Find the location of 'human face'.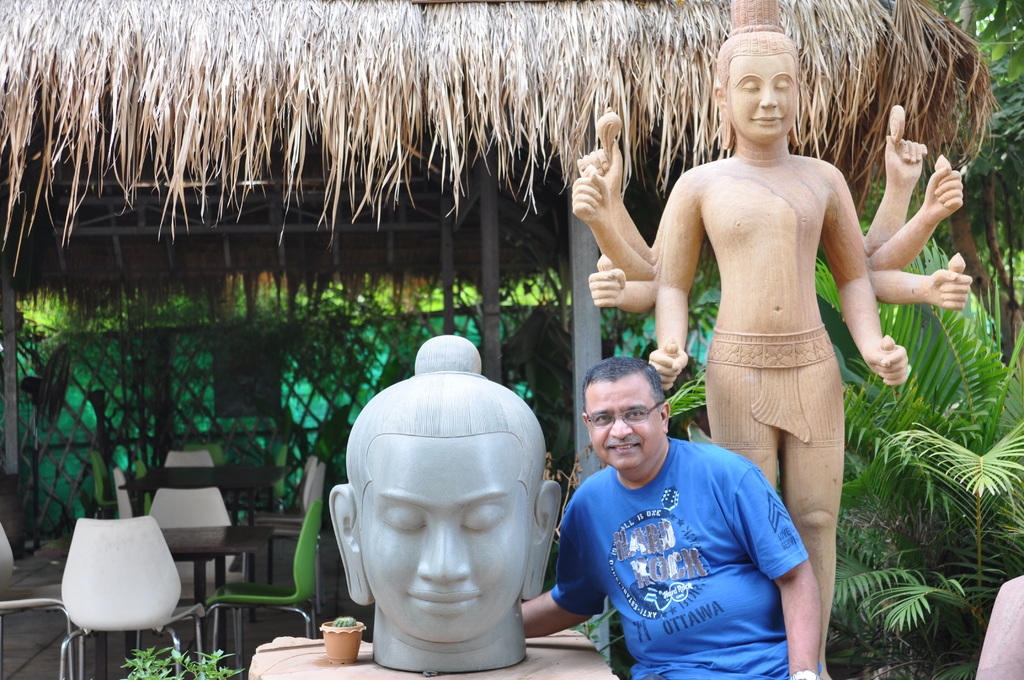
Location: rect(359, 436, 535, 644).
